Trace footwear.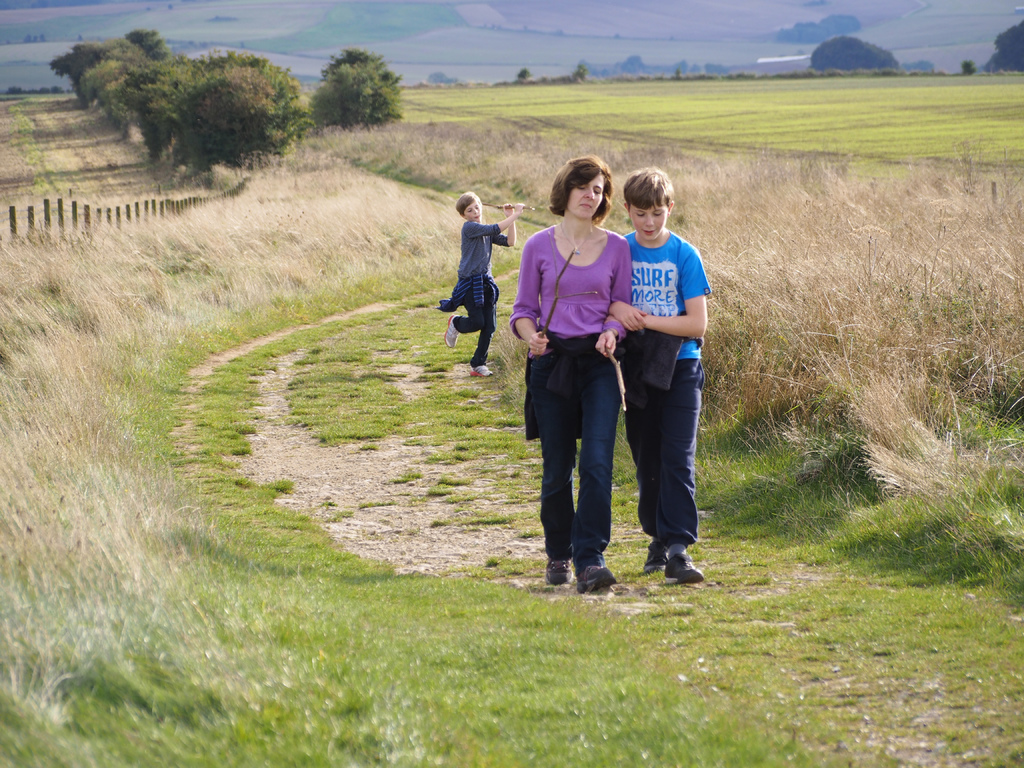
Traced to [left=636, top=536, right=668, bottom=573].
